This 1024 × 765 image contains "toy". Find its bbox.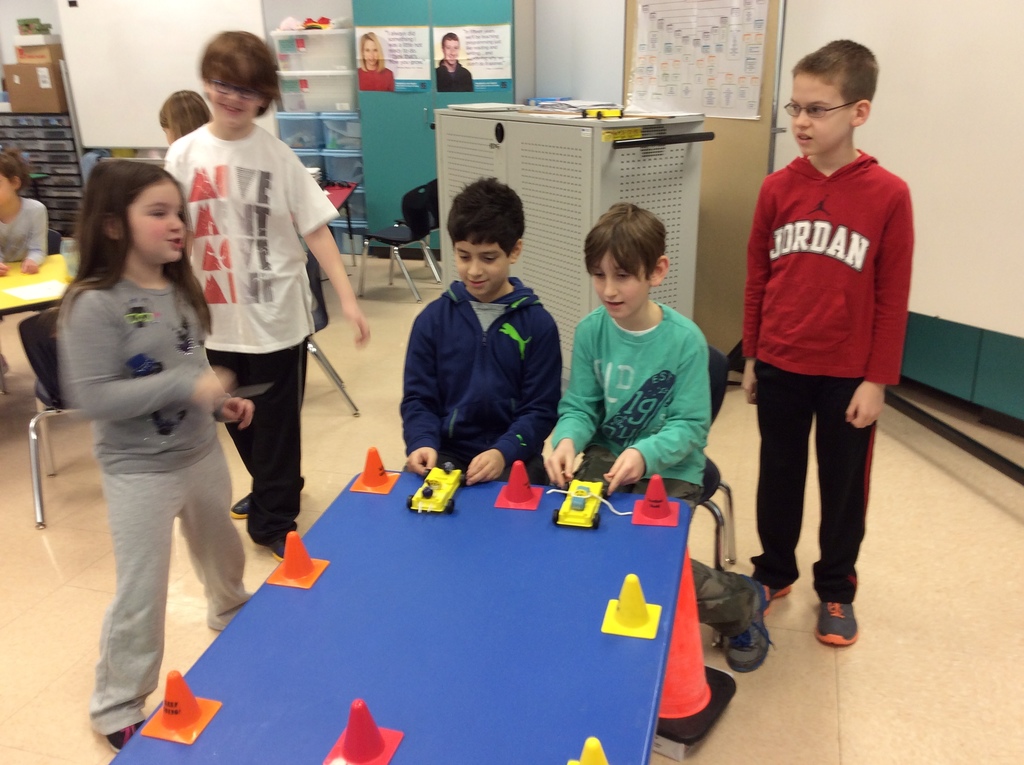
rect(600, 572, 661, 642).
